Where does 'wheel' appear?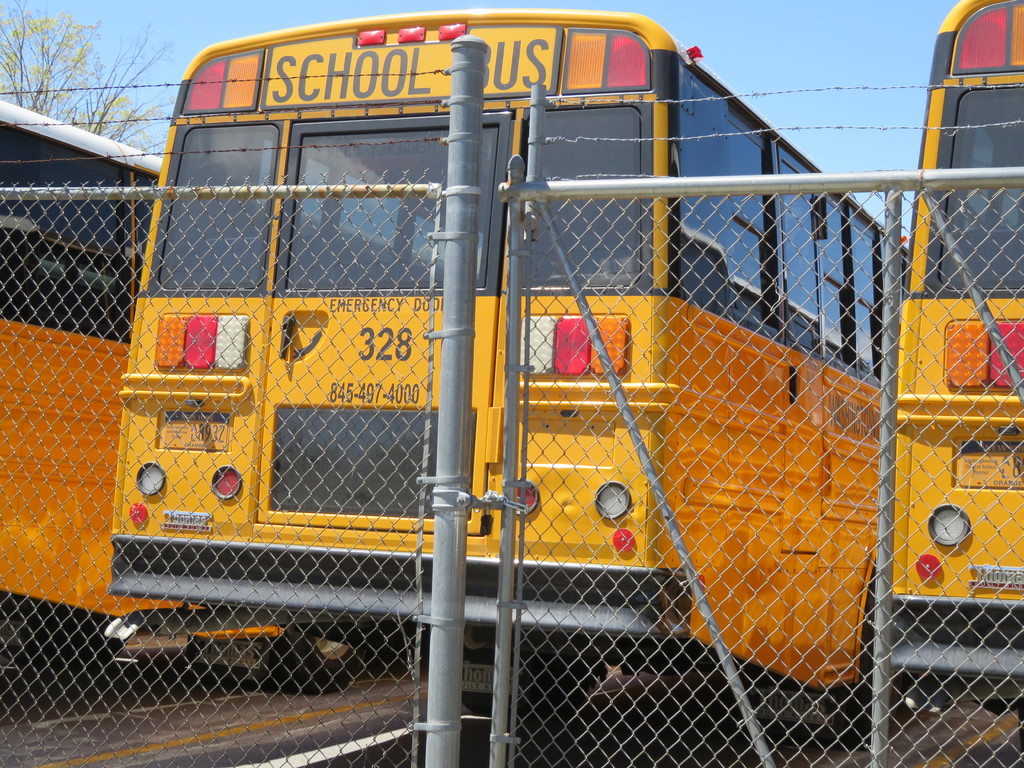
Appears at x1=454 y1=657 x2=597 y2=730.
